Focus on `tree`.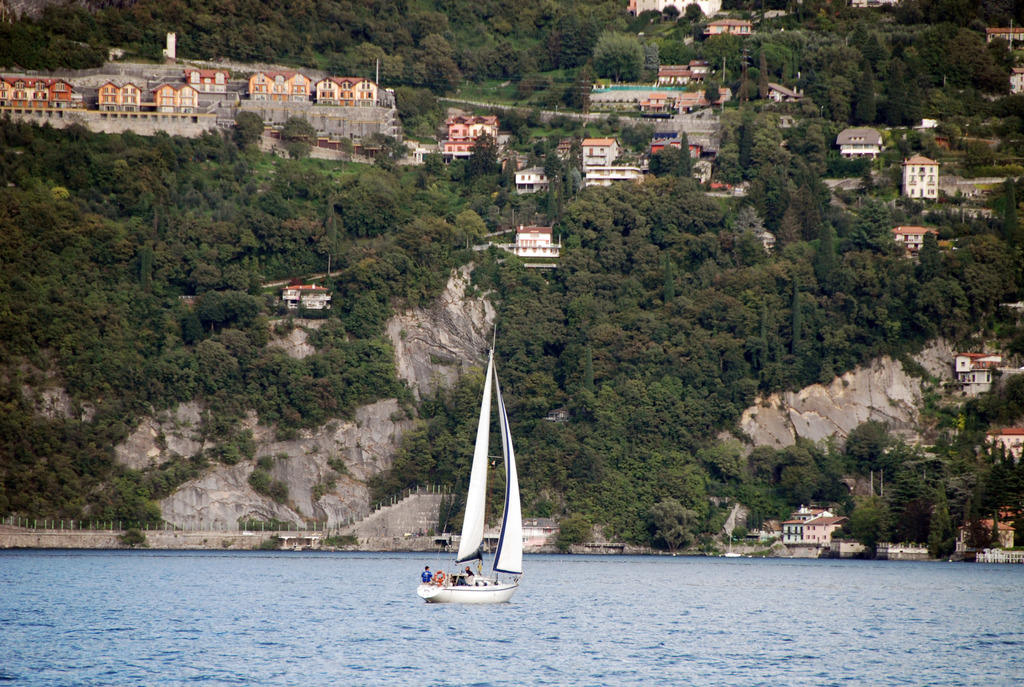
Focused at (x1=927, y1=485, x2=960, y2=562).
